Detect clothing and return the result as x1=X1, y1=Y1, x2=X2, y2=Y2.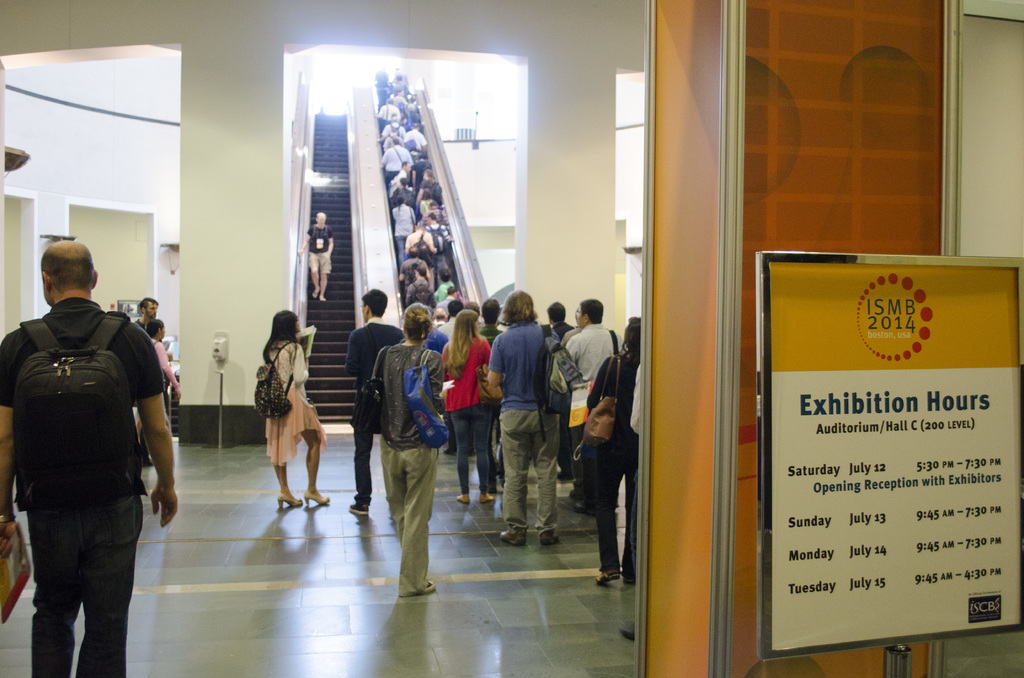
x1=404, y1=129, x2=424, y2=151.
